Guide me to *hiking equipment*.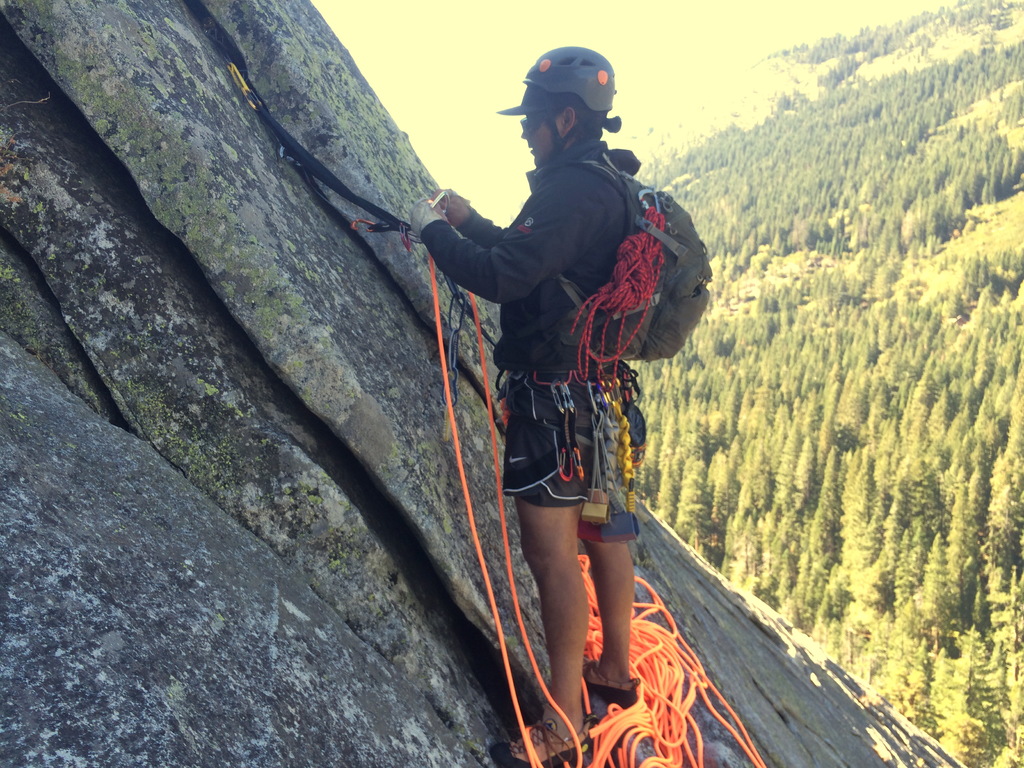
Guidance: <box>526,47,614,152</box>.
